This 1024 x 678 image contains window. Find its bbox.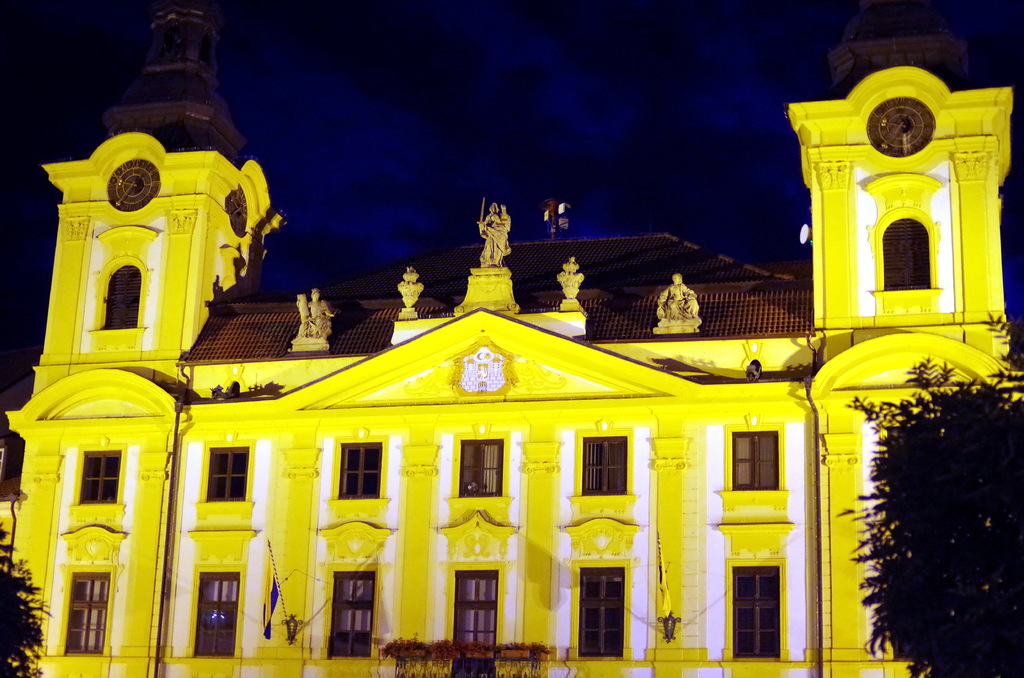
detection(872, 208, 943, 295).
